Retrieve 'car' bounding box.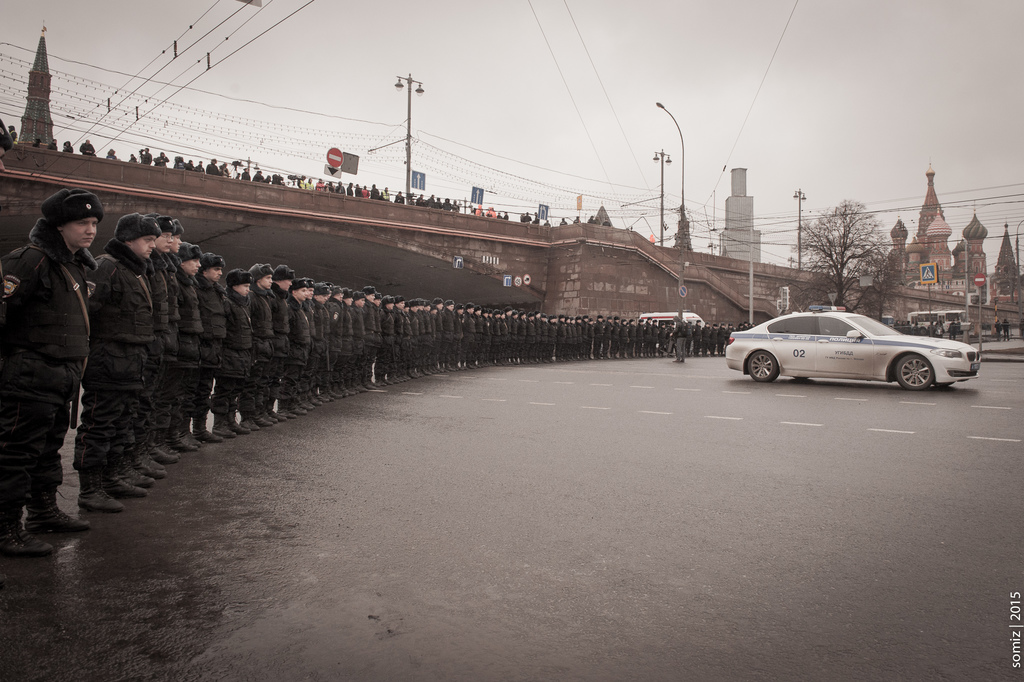
Bounding box: BBox(726, 302, 980, 391).
